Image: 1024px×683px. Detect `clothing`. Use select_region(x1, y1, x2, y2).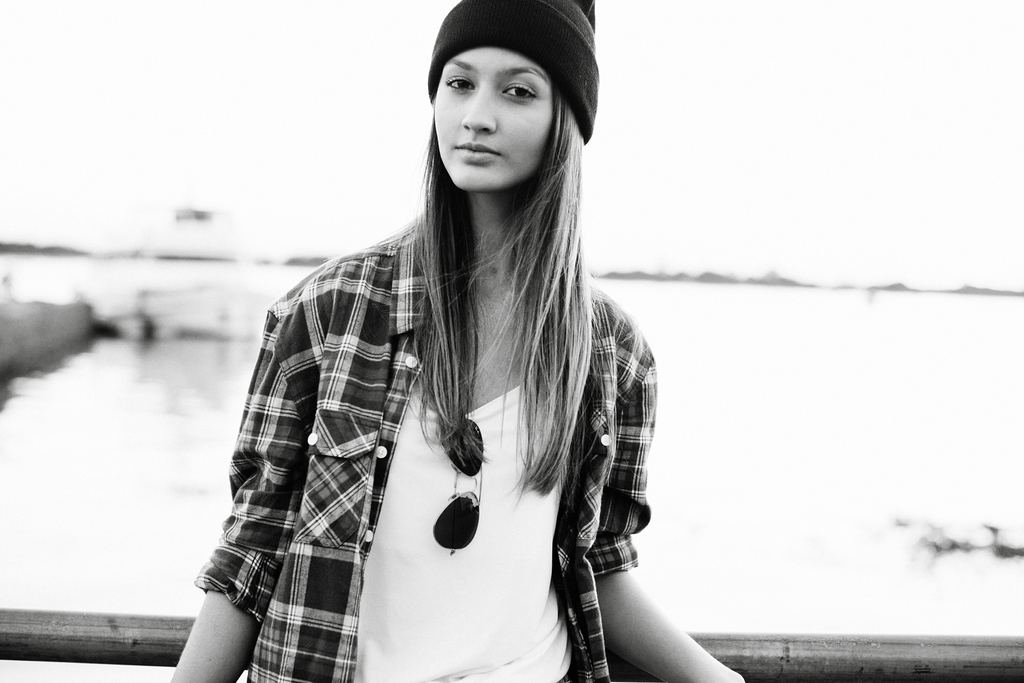
select_region(214, 147, 648, 659).
